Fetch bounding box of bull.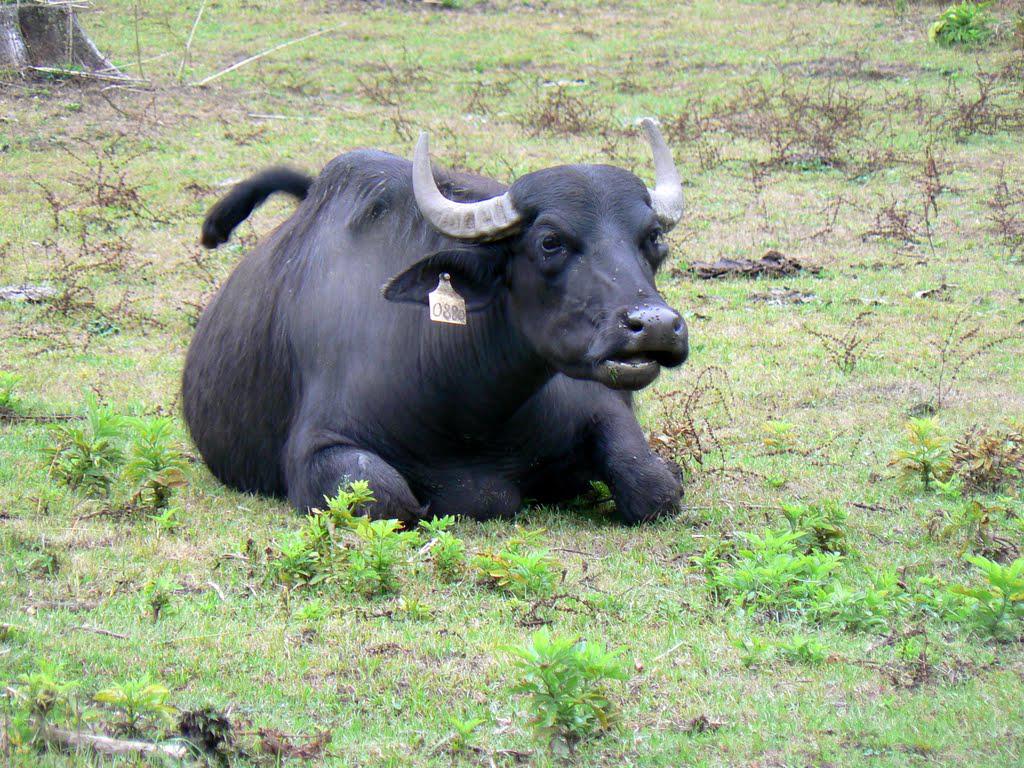
Bbox: locate(164, 117, 688, 523).
